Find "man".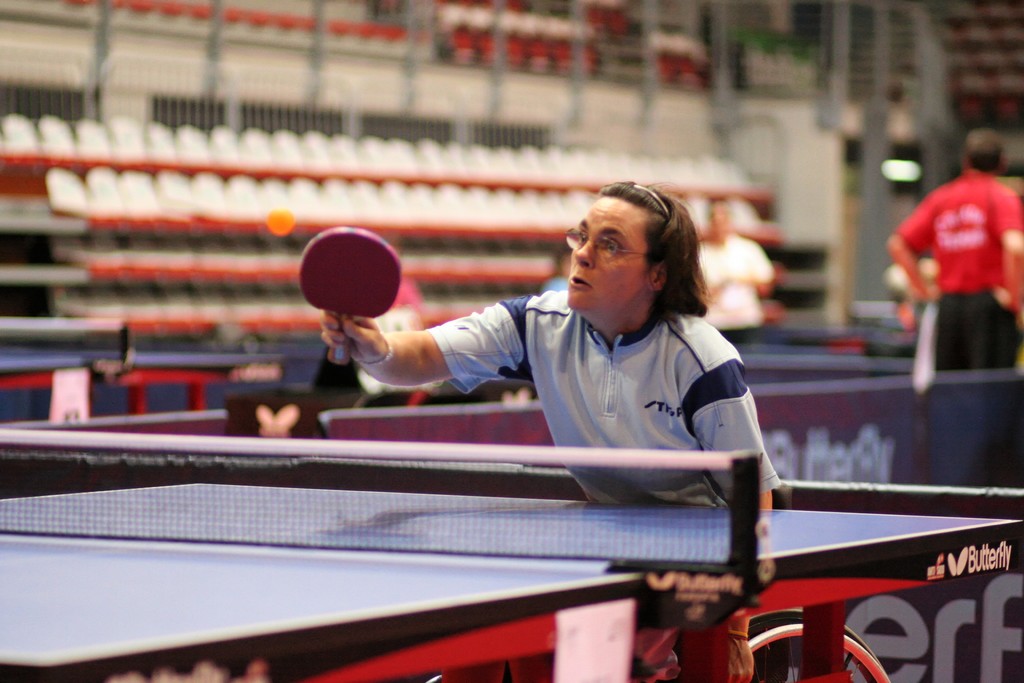
900,133,1019,396.
